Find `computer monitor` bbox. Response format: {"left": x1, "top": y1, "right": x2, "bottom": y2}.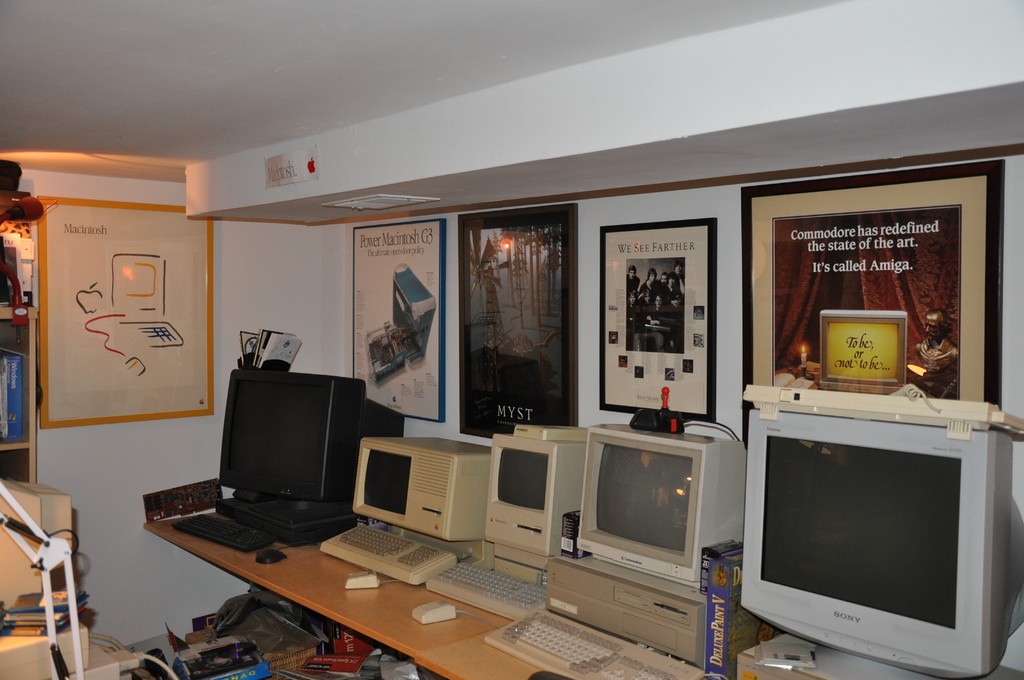
{"left": 209, "top": 362, "right": 420, "bottom": 519}.
